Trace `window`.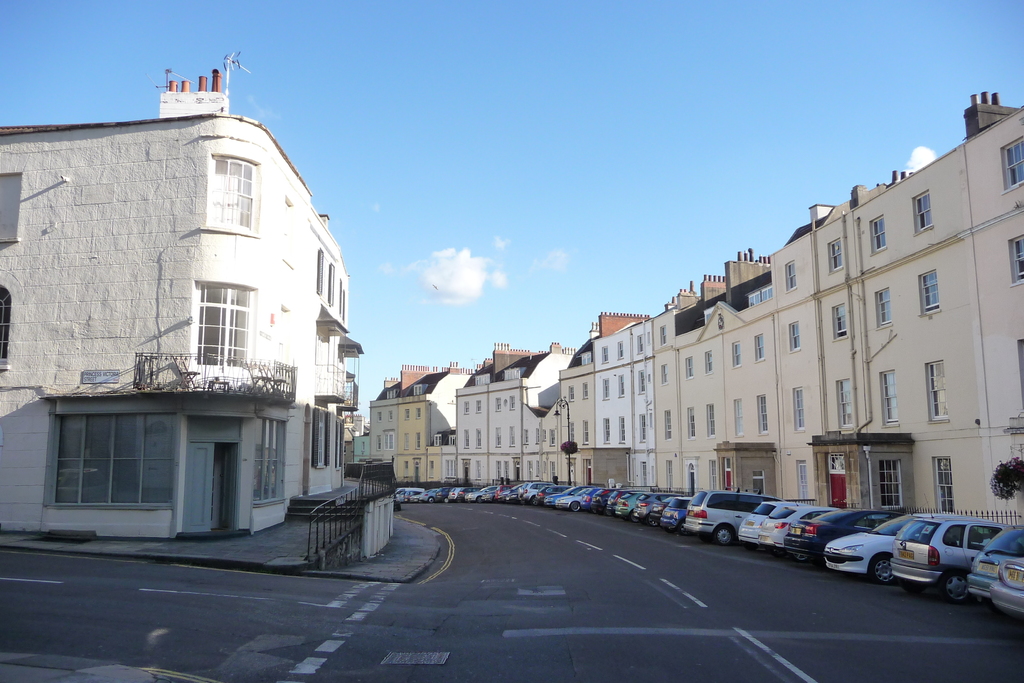
Traced to select_region(924, 362, 946, 418).
